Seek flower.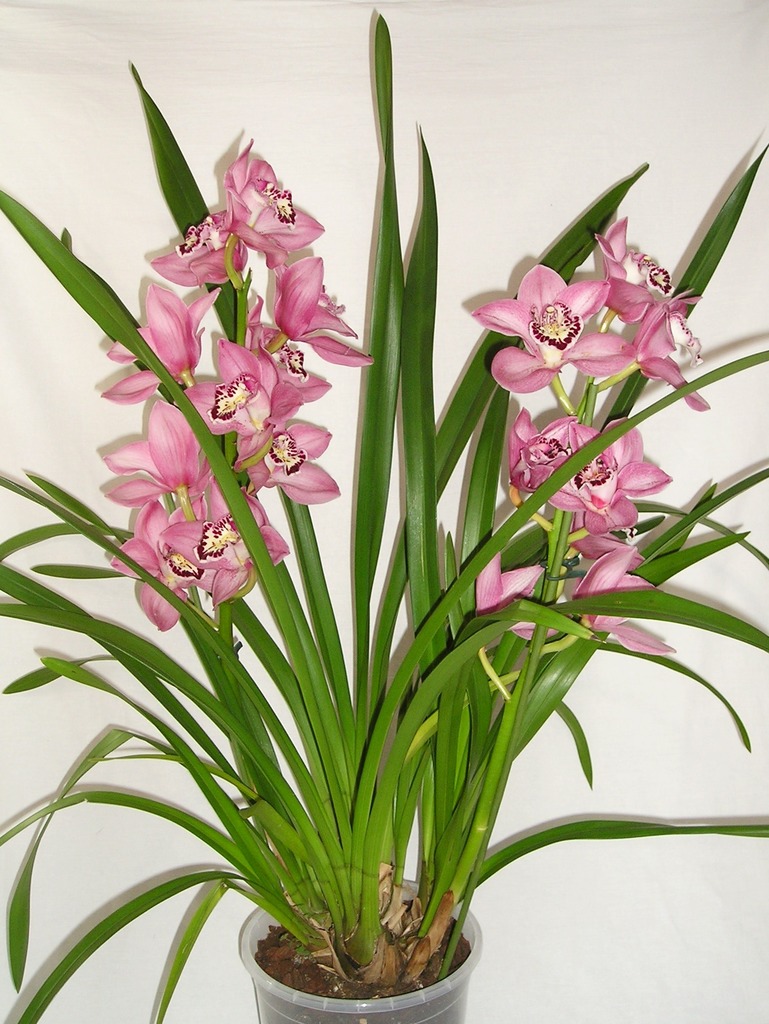
<box>161,476,300,610</box>.
